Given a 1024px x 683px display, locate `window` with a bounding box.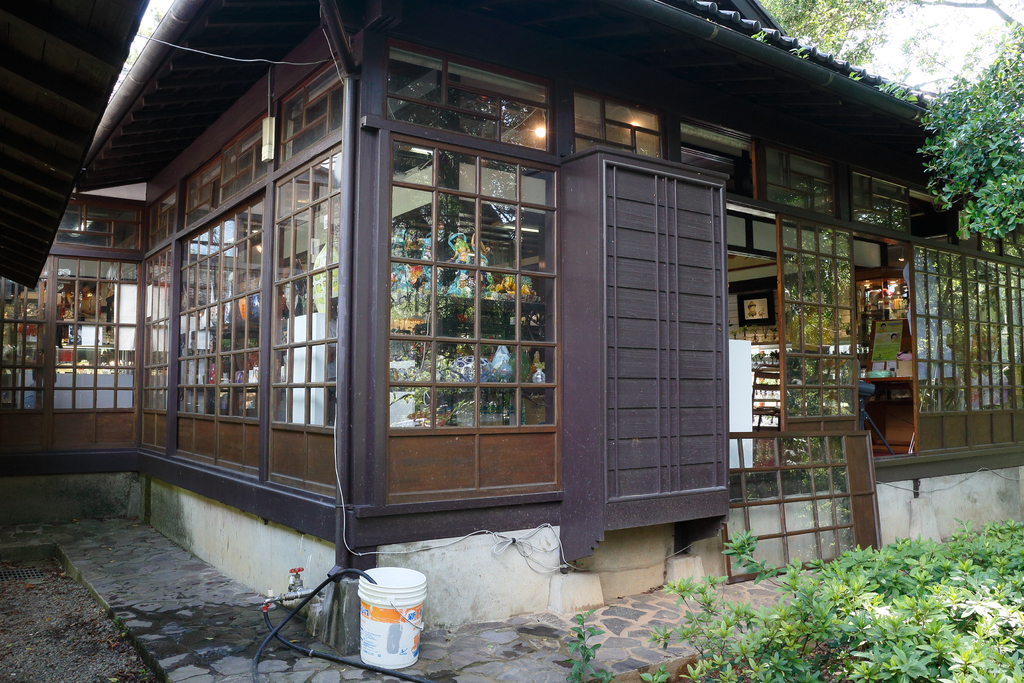
Located: (981,220,1023,265).
